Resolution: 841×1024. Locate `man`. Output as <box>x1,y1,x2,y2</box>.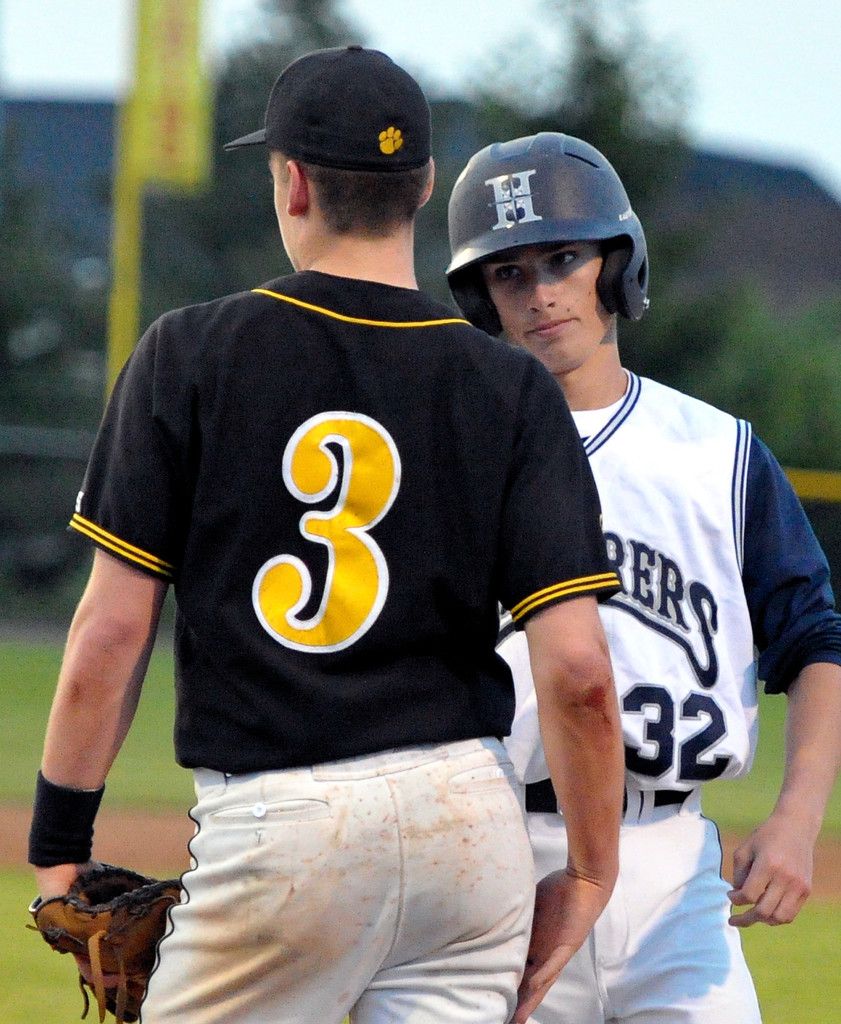
<box>26,44,622,1023</box>.
